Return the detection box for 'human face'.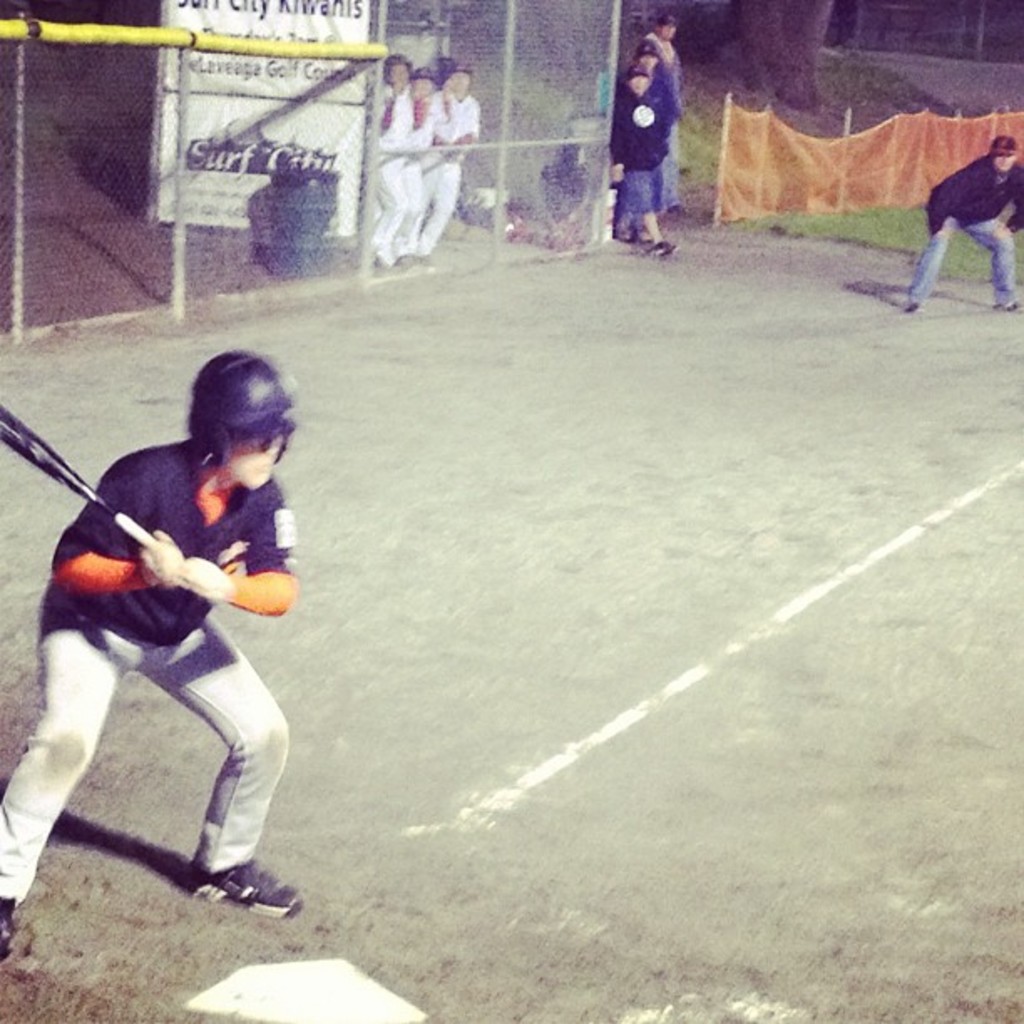
{"x1": 226, "y1": 427, "x2": 283, "y2": 489}.
